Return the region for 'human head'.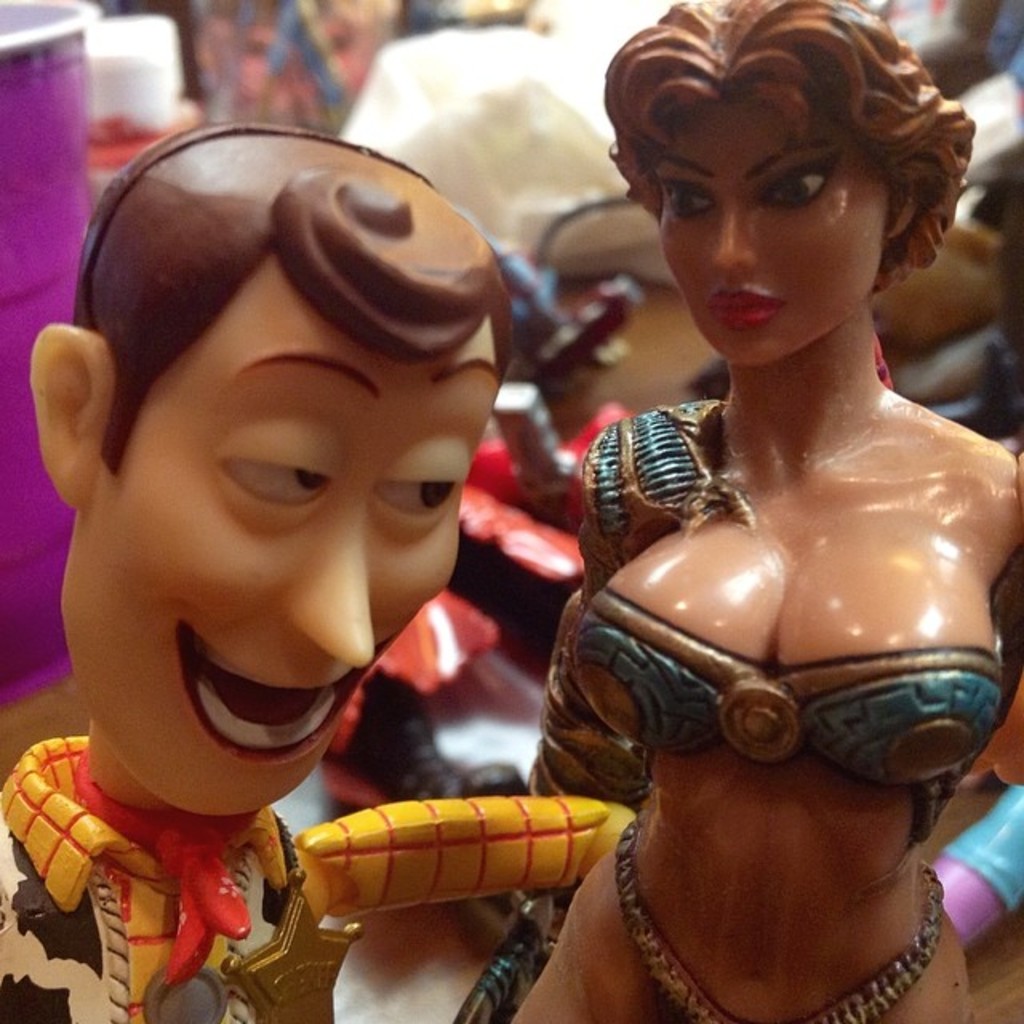
x1=29, y1=125, x2=512, y2=810.
